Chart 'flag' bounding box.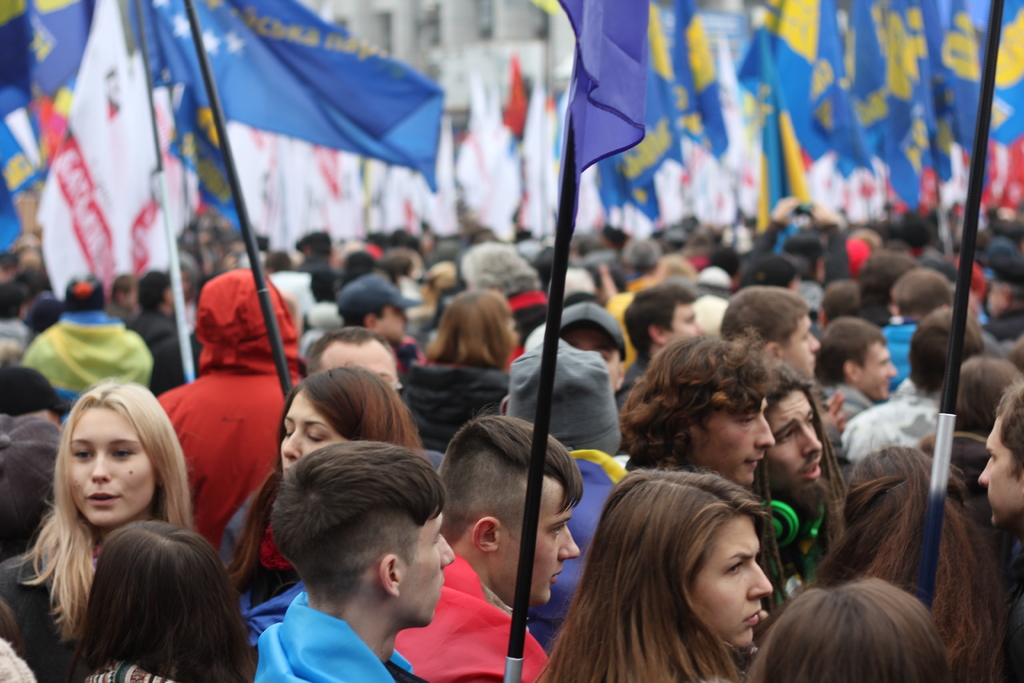
Charted: x1=29 y1=0 x2=163 y2=299.
